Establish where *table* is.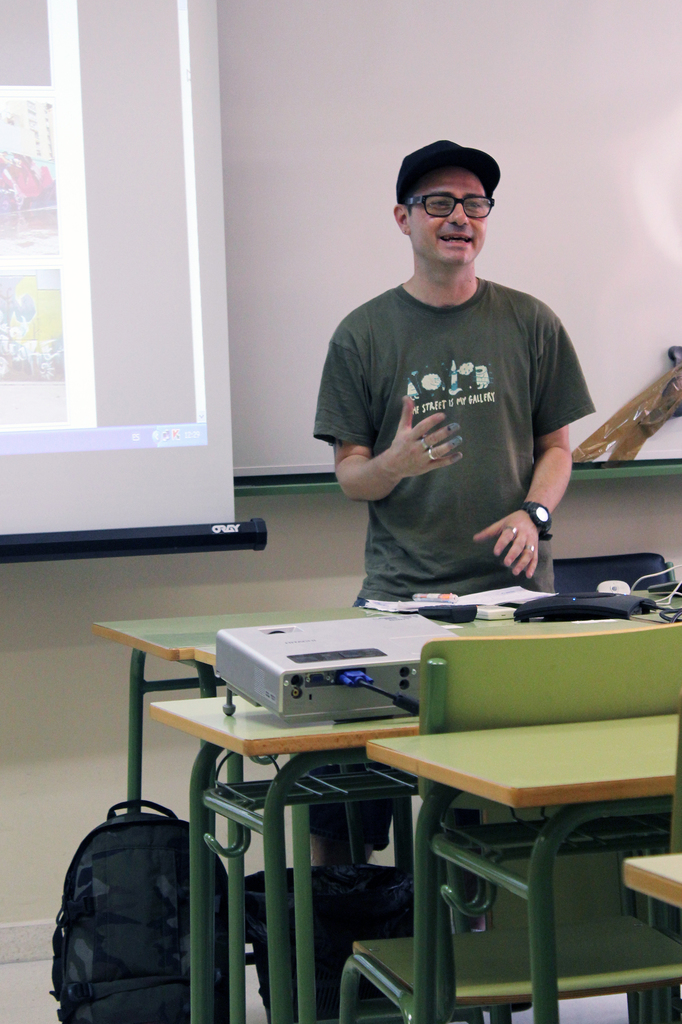
Established at <region>95, 606, 528, 1000</region>.
